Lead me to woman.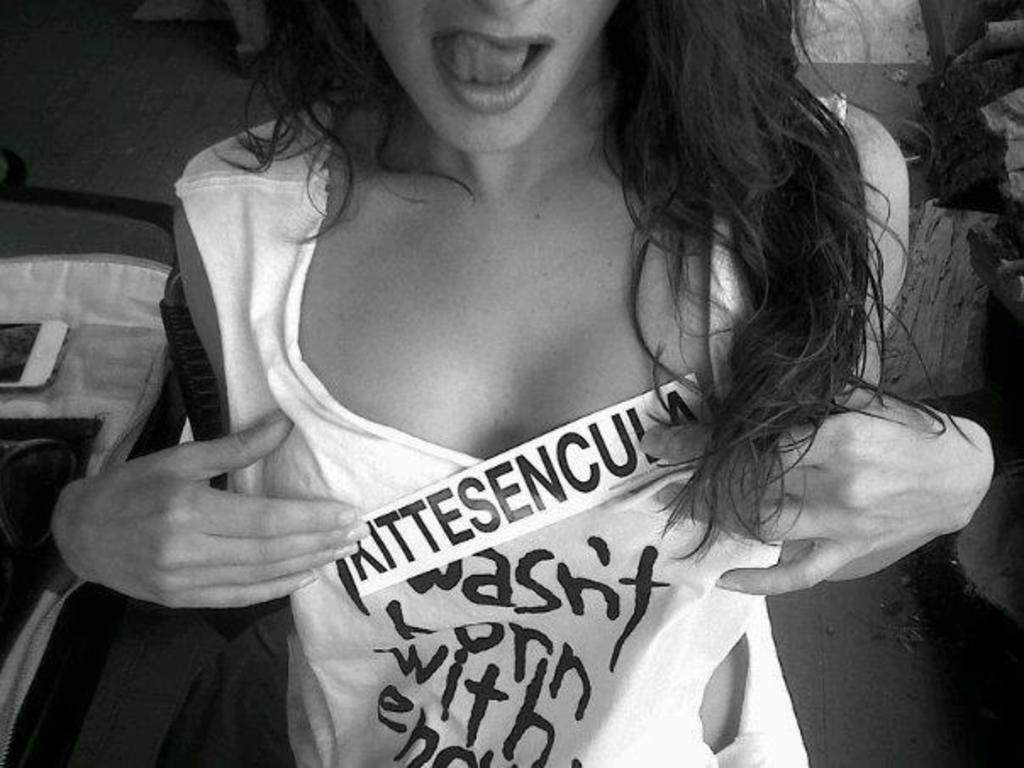
Lead to <bbox>58, 0, 999, 766</bbox>.
